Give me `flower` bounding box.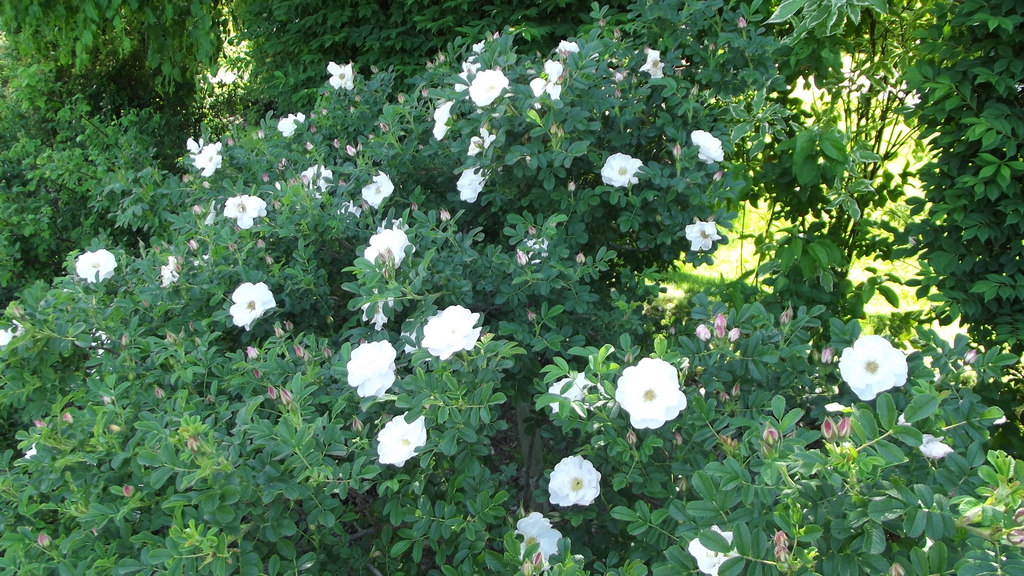
[192,202,209,223].
